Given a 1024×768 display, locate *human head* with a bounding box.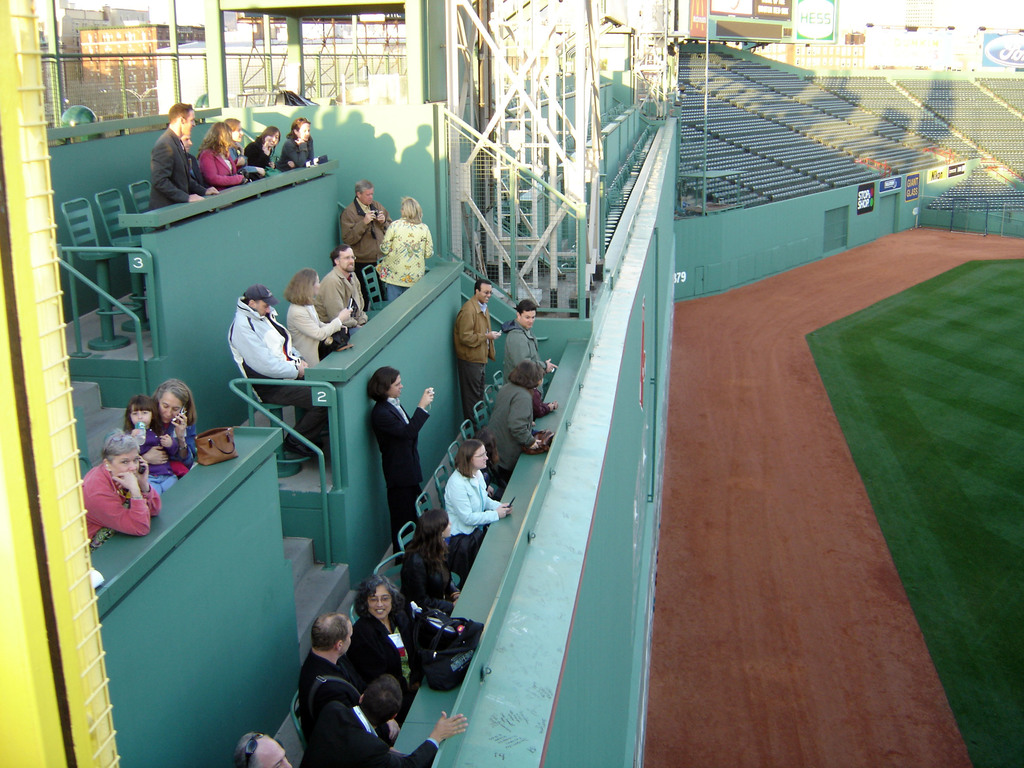
Located: detection(297, 266, 321, 299).
